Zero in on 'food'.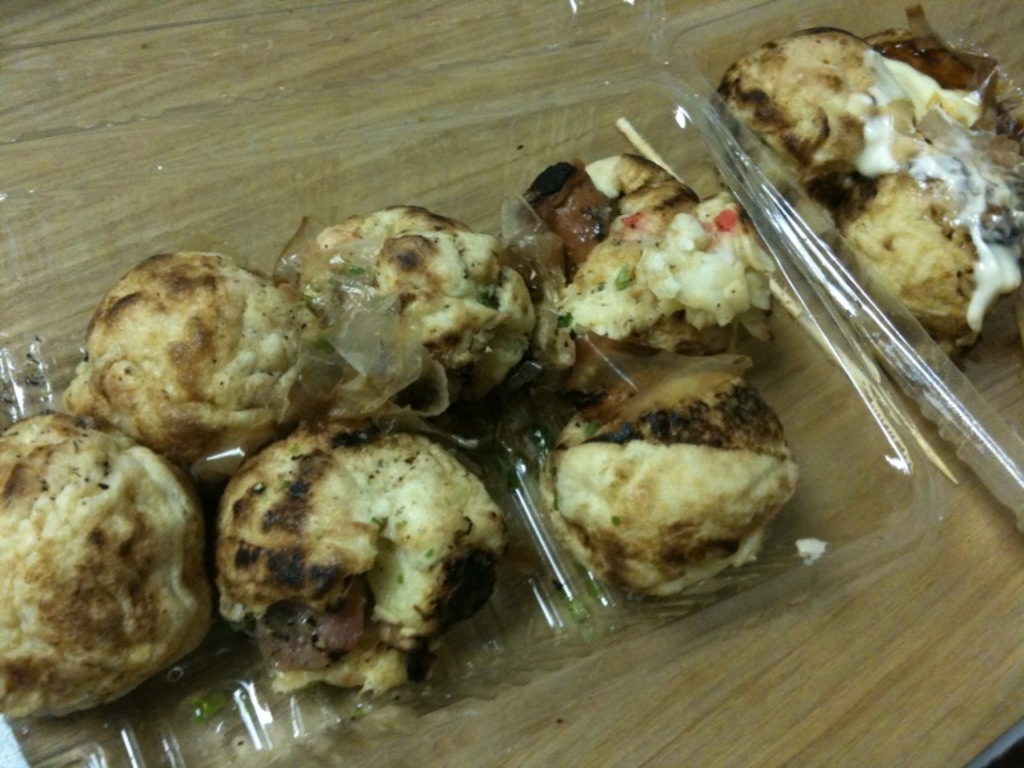
Zeroed in: {"left": 61, "top": 250, "right": 348, "bottom": 481}.
